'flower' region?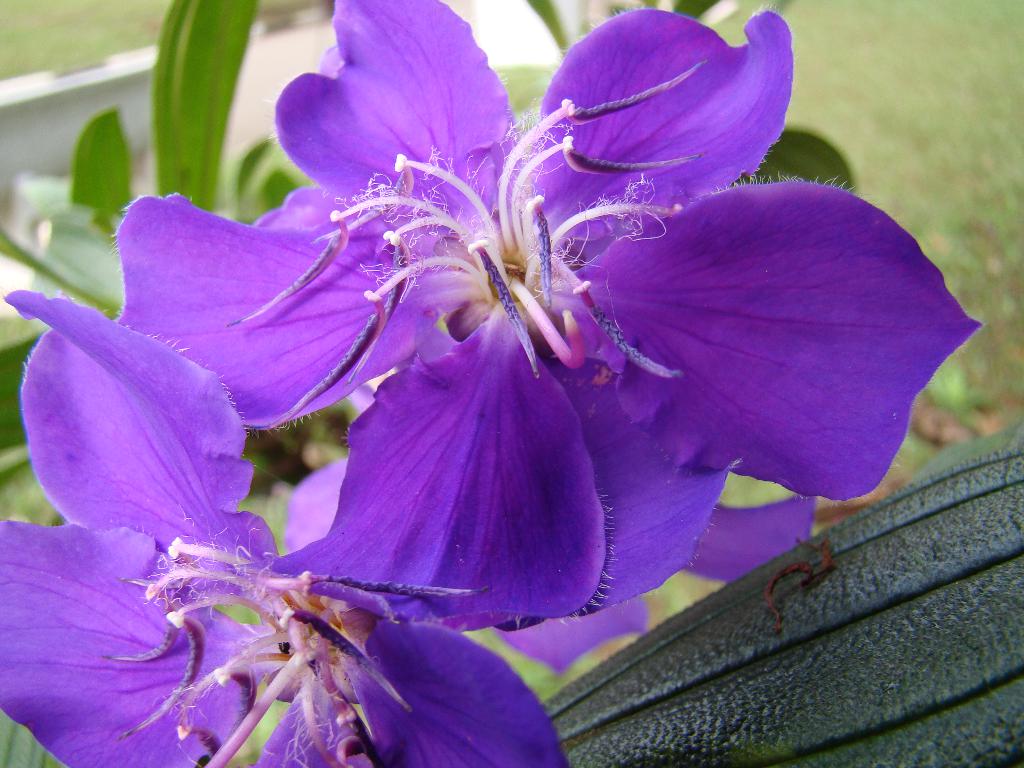
[108, 0, 989, 630]
